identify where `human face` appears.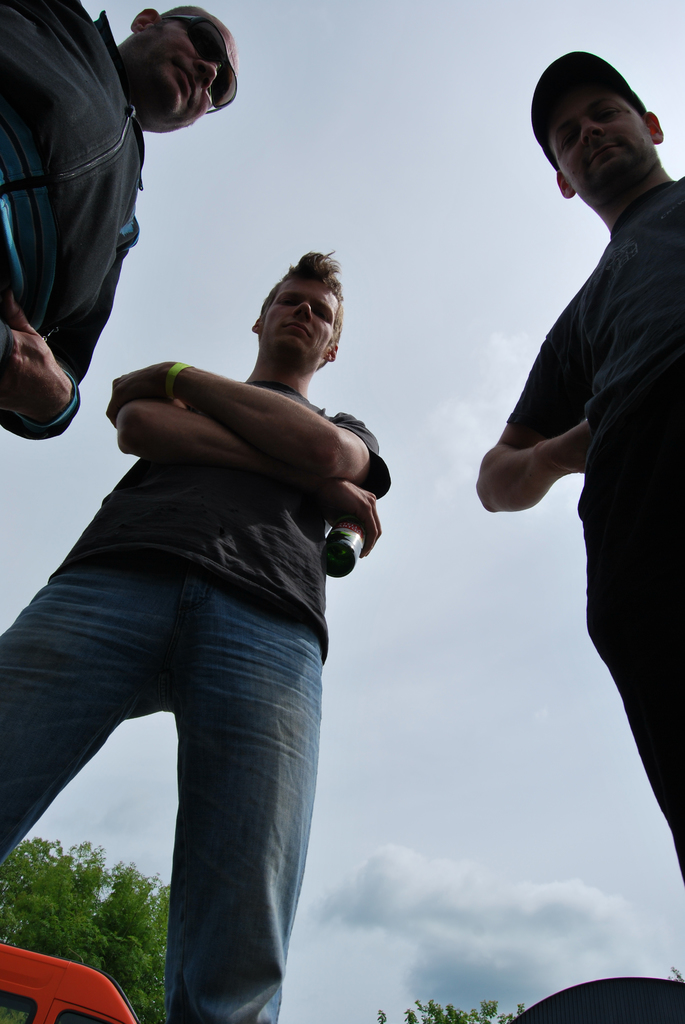
Appears at locate(544, 83, 653, 196).
